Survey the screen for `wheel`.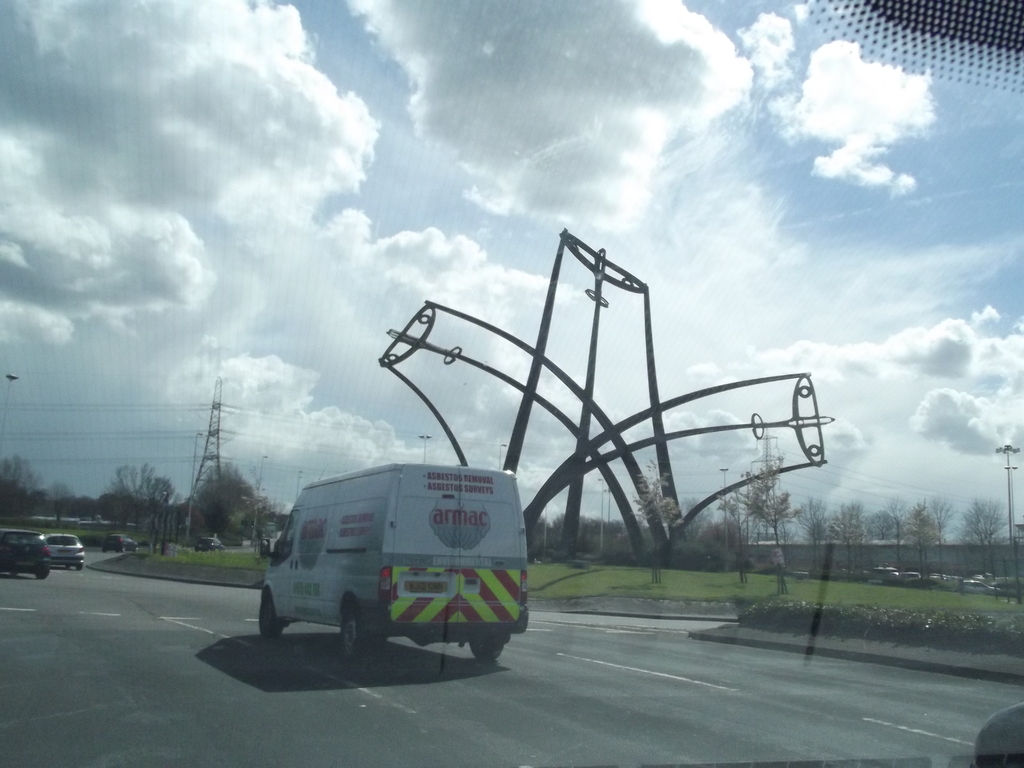
Survey found: (x1=341, y1=601, x2=380, y2=662).
